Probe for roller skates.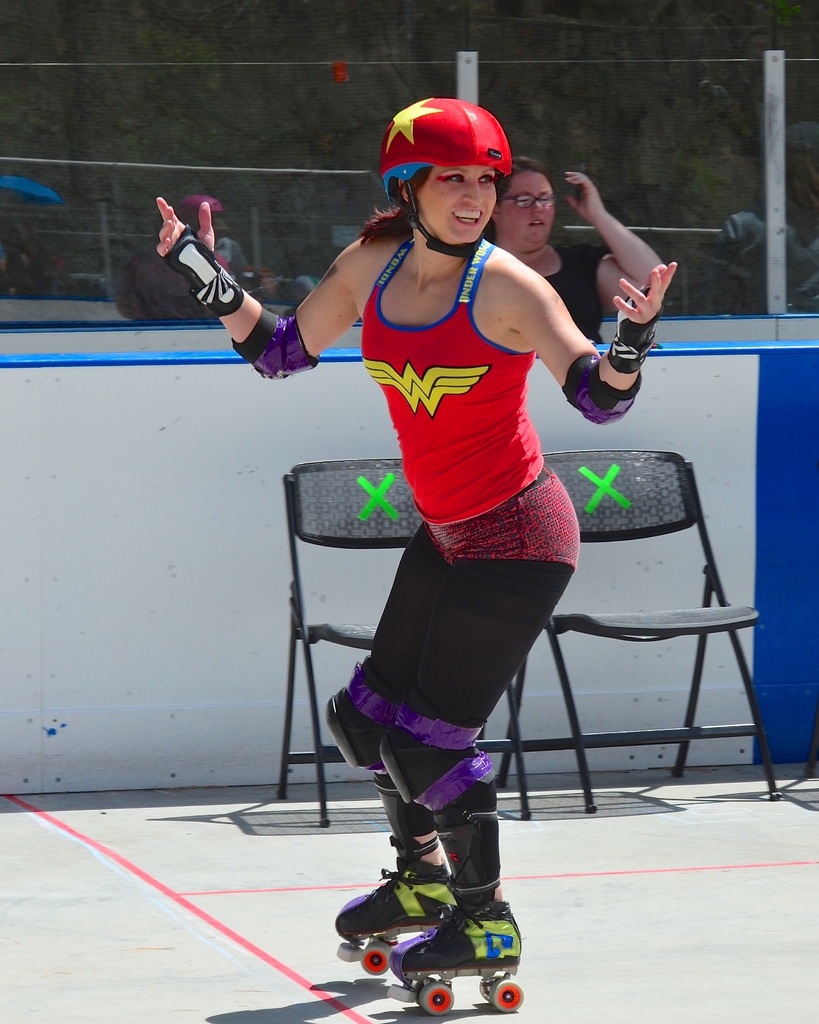
Probe result: bbox(331, 853, 457, 974).
